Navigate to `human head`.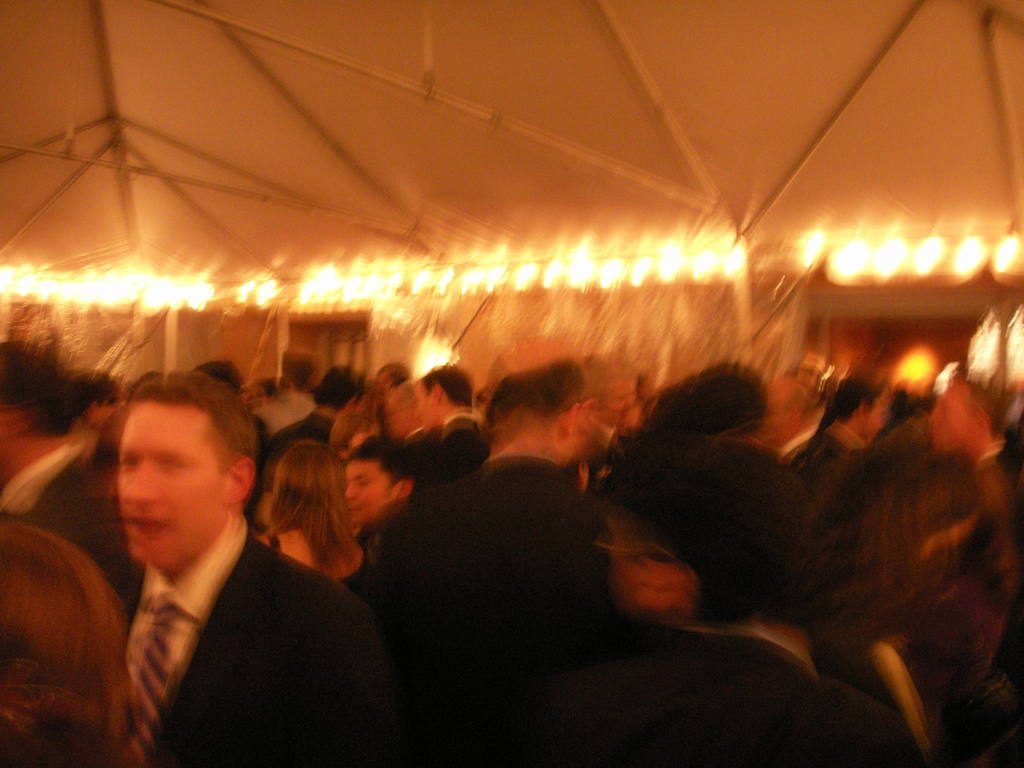
Navigation target: l=76, t=374, r=121, b=420.
